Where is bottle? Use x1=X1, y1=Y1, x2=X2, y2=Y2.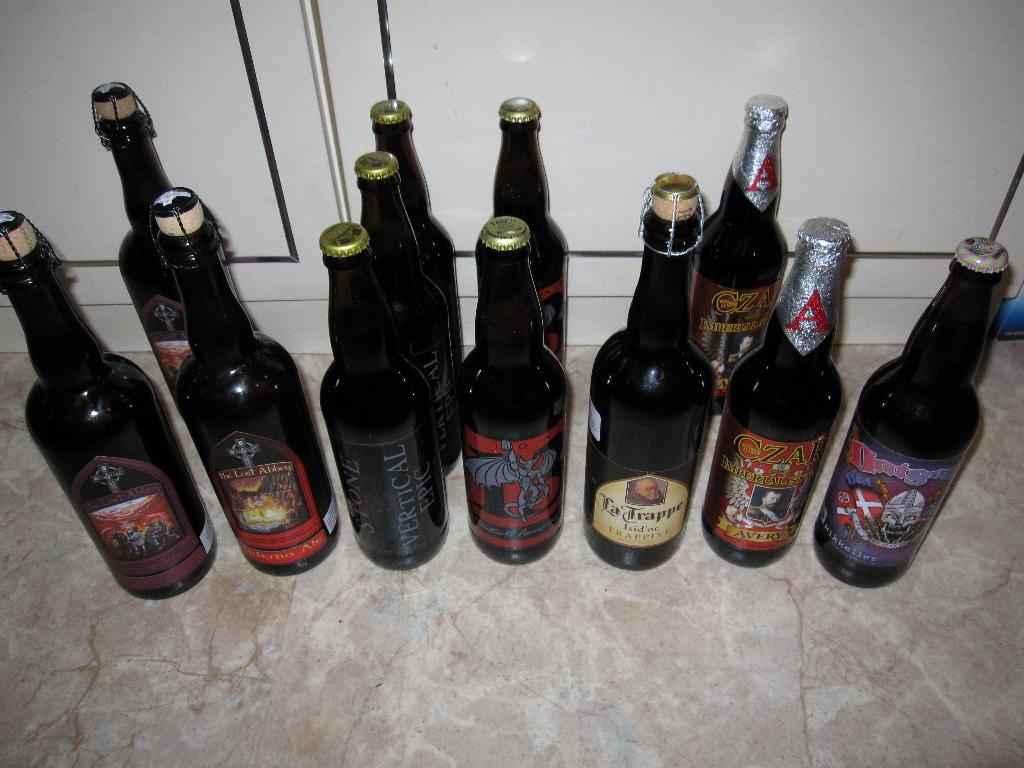
x1=579, y1=175, x2=706, y2=572.
